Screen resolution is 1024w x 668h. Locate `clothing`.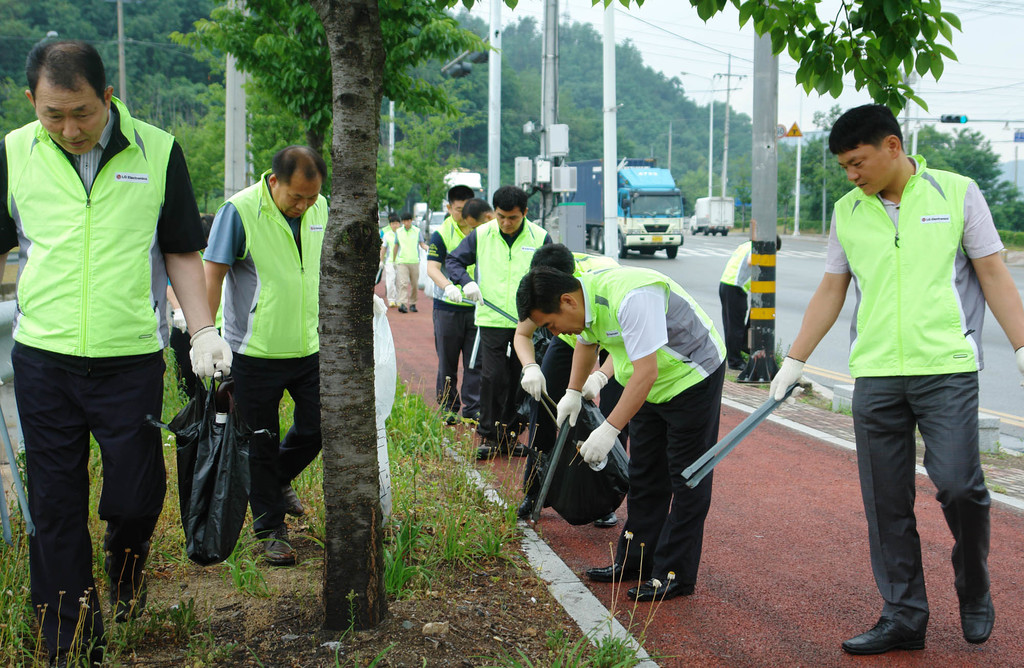
{"x1": 721, "y1": 241, "x2": 751, "y2": 290}.
